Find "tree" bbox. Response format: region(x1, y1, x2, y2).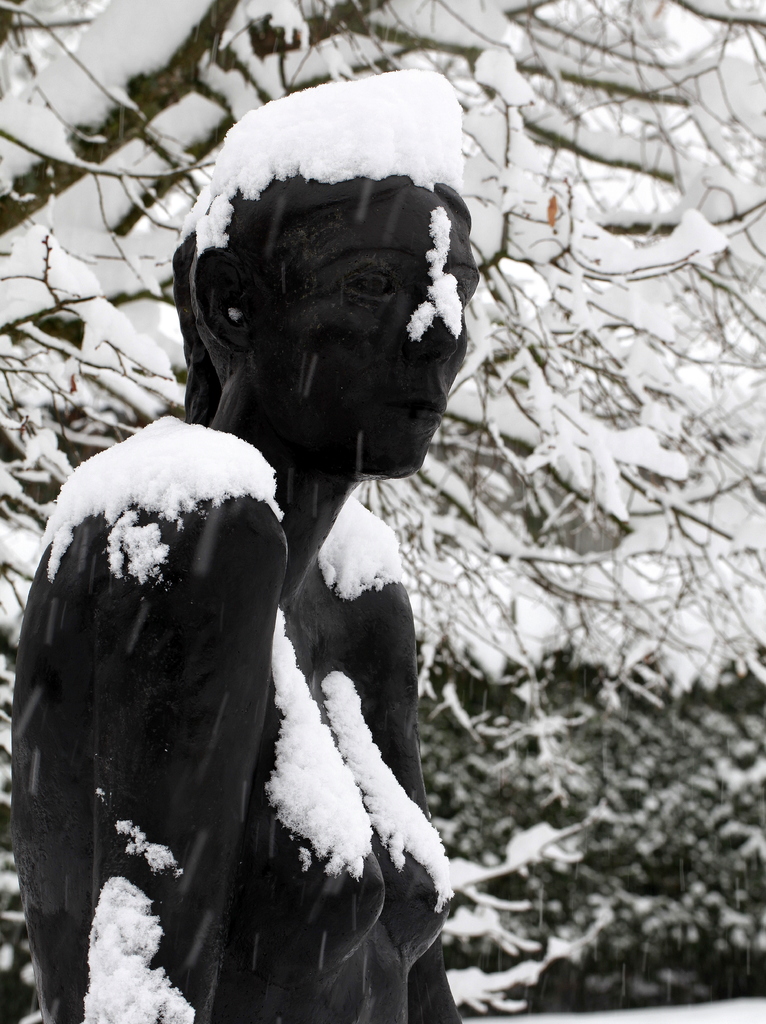
region(0, 0, 765, 1023).
